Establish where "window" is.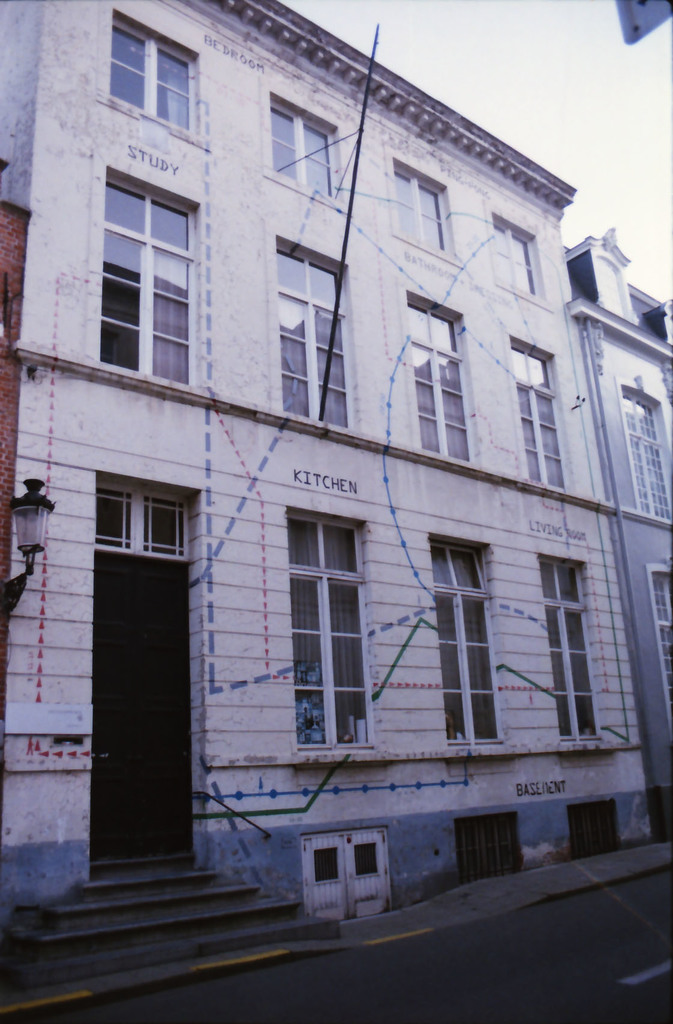
Established at box(271, 239, 361, 429).
